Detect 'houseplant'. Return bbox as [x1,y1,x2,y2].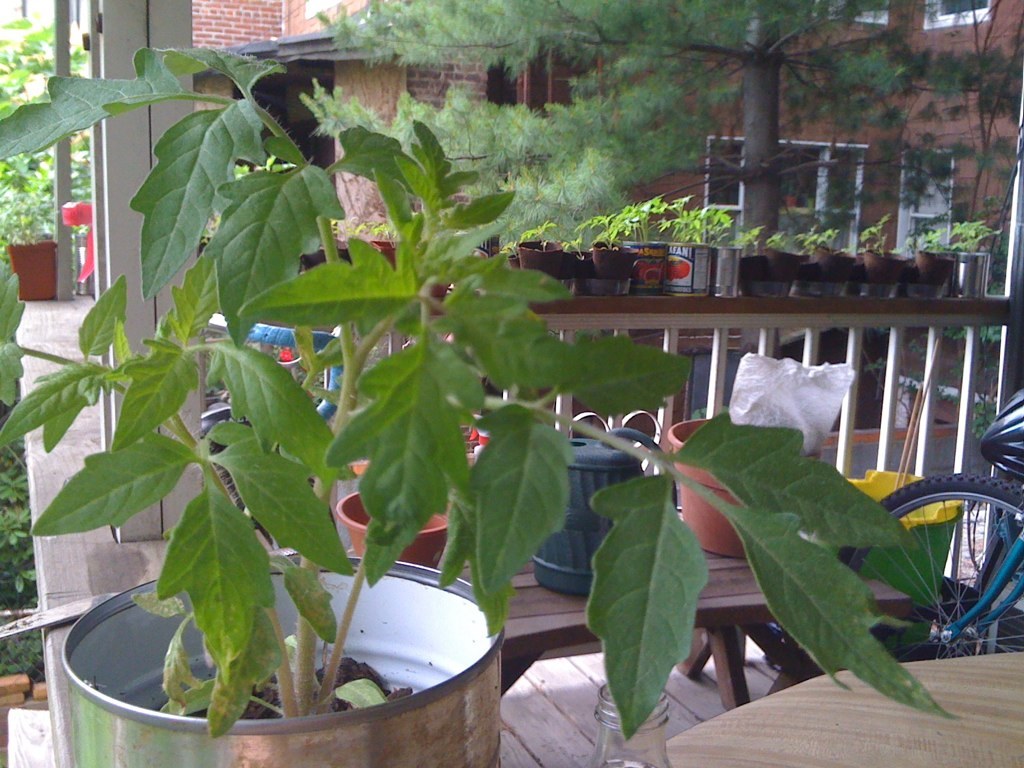
[9,210,66,304].
